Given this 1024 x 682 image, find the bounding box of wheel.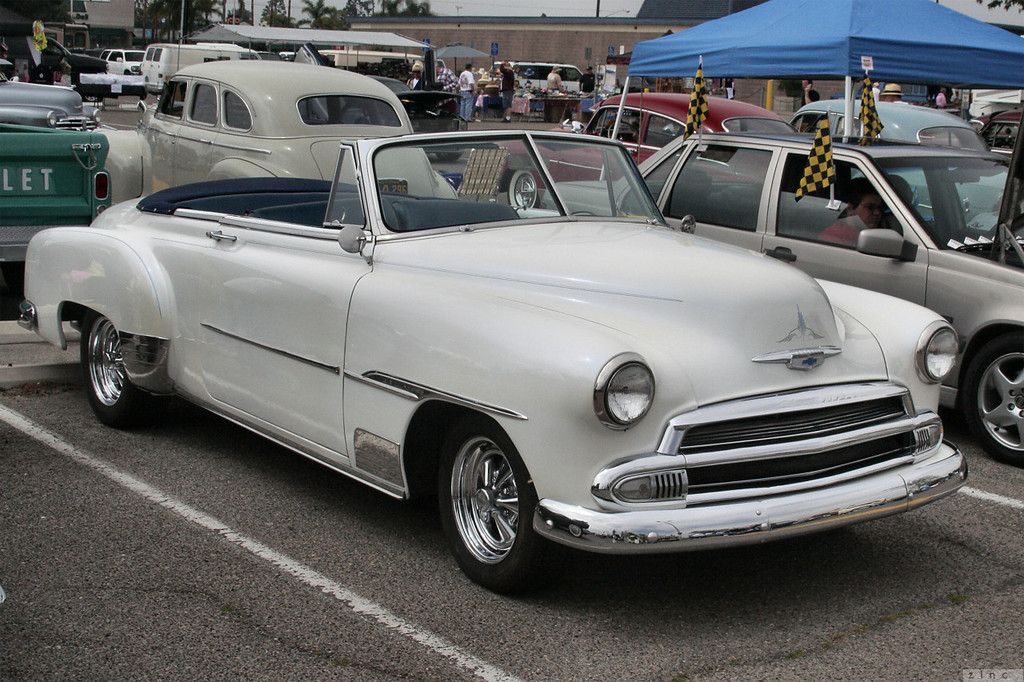
<box>441,414,558,595</box>.
